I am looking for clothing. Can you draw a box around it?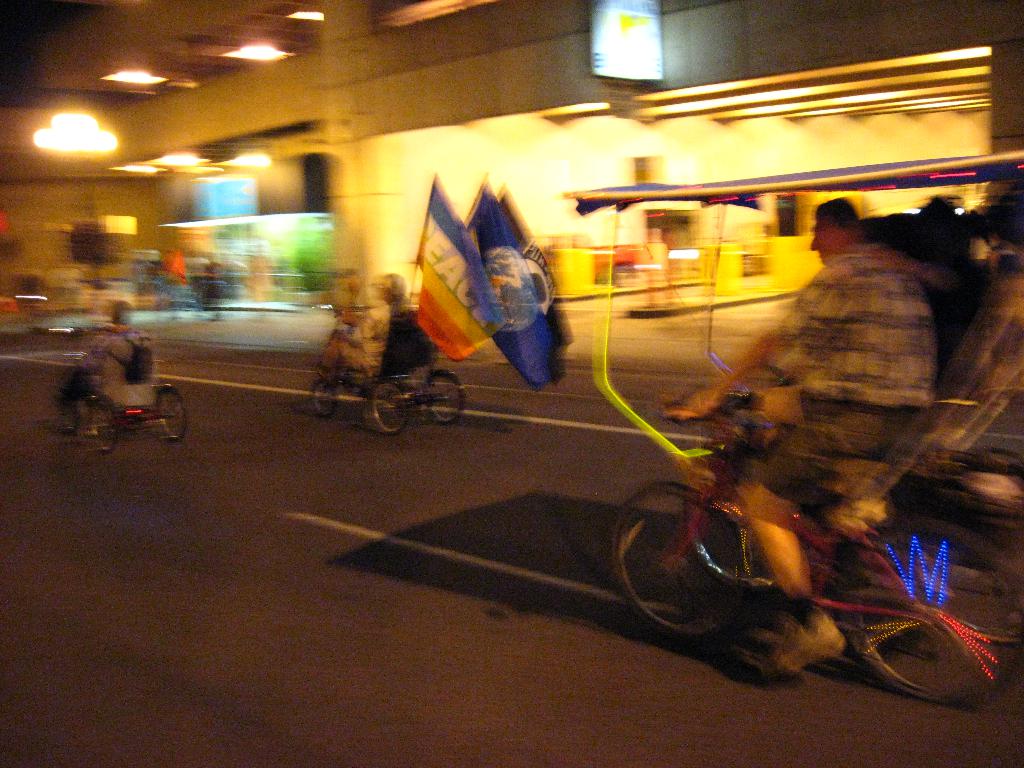
Sure, the bounding box is locate(412, 177, 569, 402).
